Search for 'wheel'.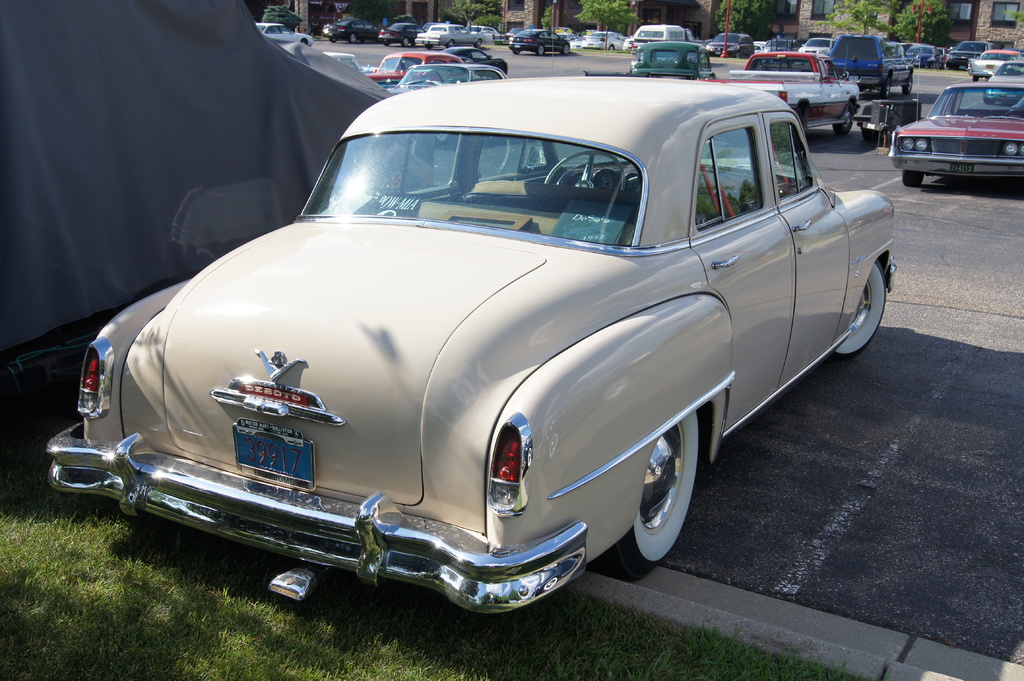
Found at (301,38,310,45).
